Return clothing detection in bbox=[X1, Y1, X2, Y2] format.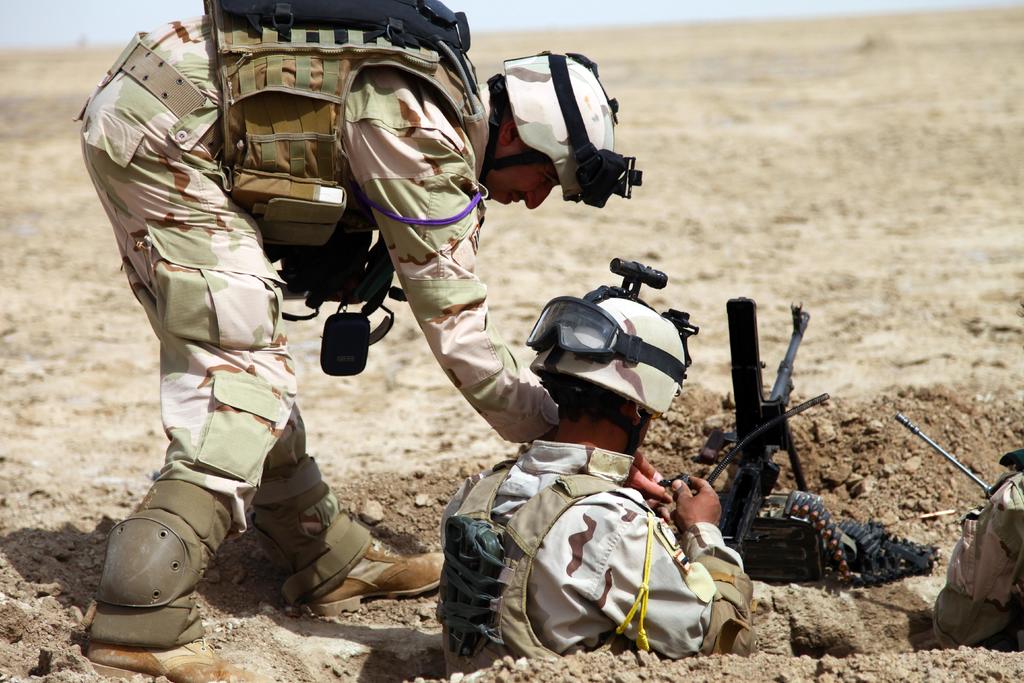
bbox=[451, 400, 764, 663].
